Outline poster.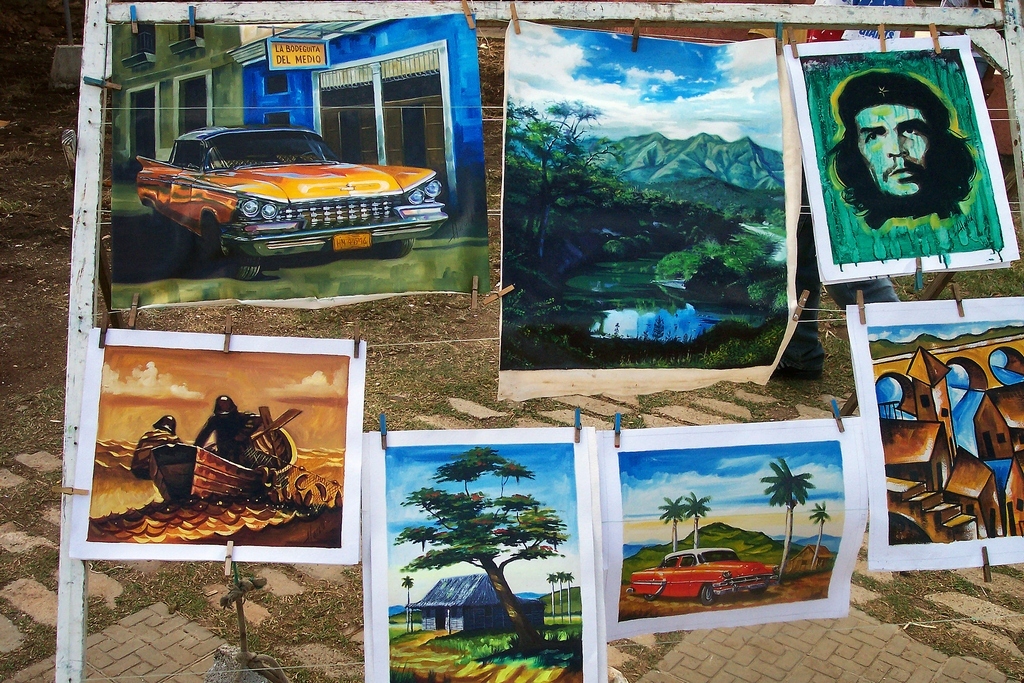
Outline: {"left": 67, "top": 329, "right": 365, "bottom": 566}.
